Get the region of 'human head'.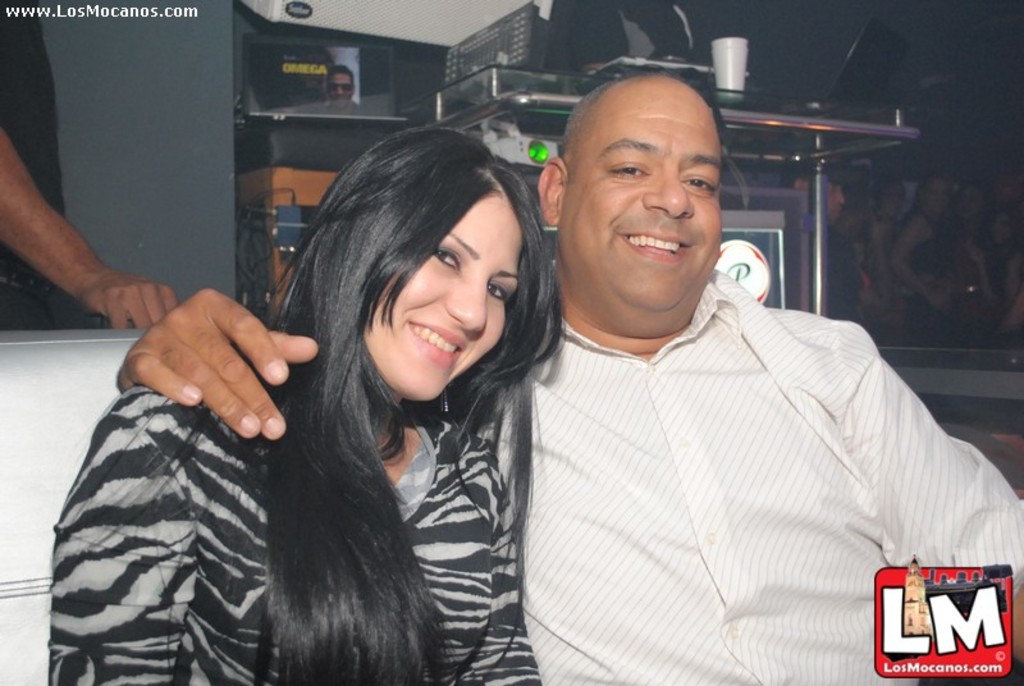
<box>326,64,353,104</box>.
